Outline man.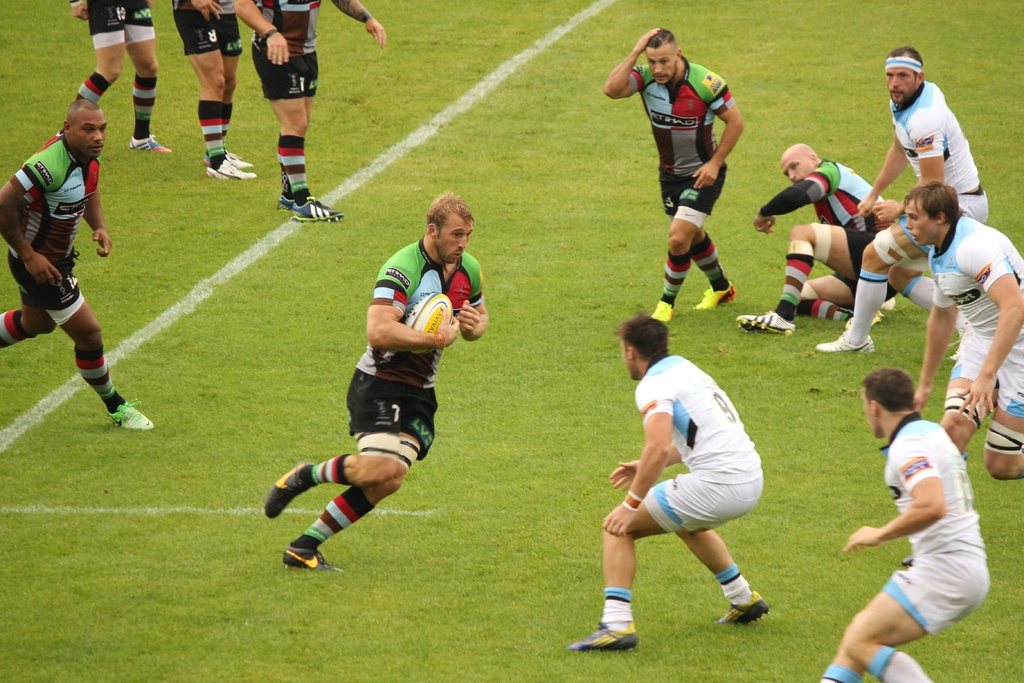
Outline: x1=175 y1=0 x2=259 y2=177.
